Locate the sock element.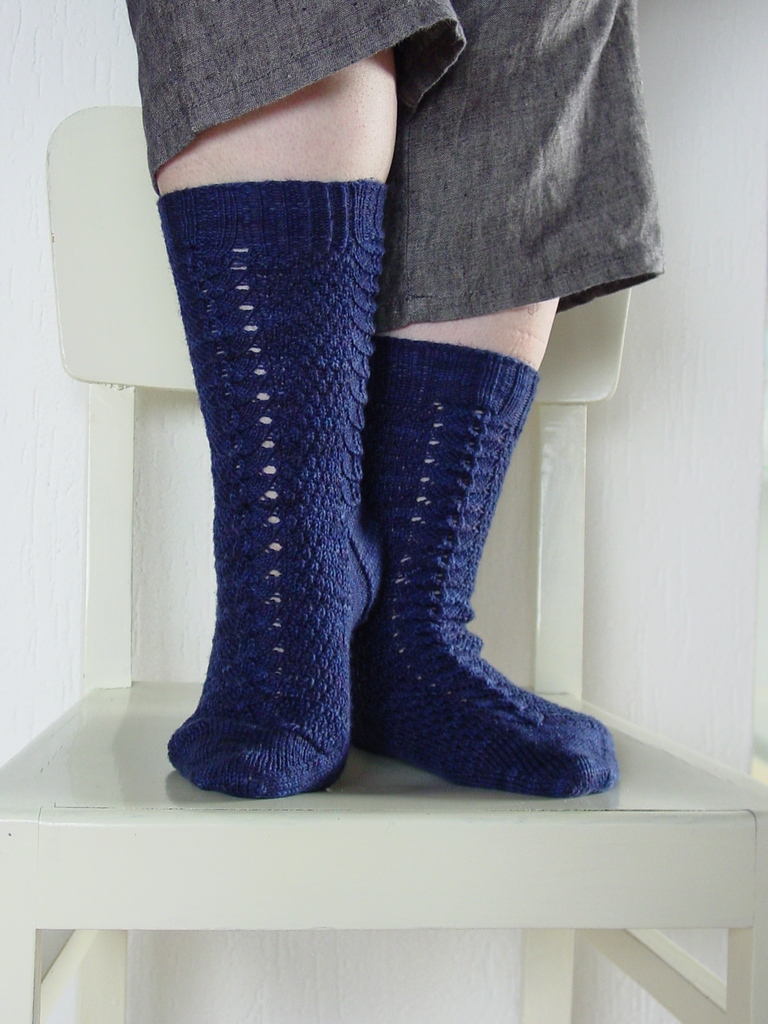
Element bbox: (154,175,387,798).
